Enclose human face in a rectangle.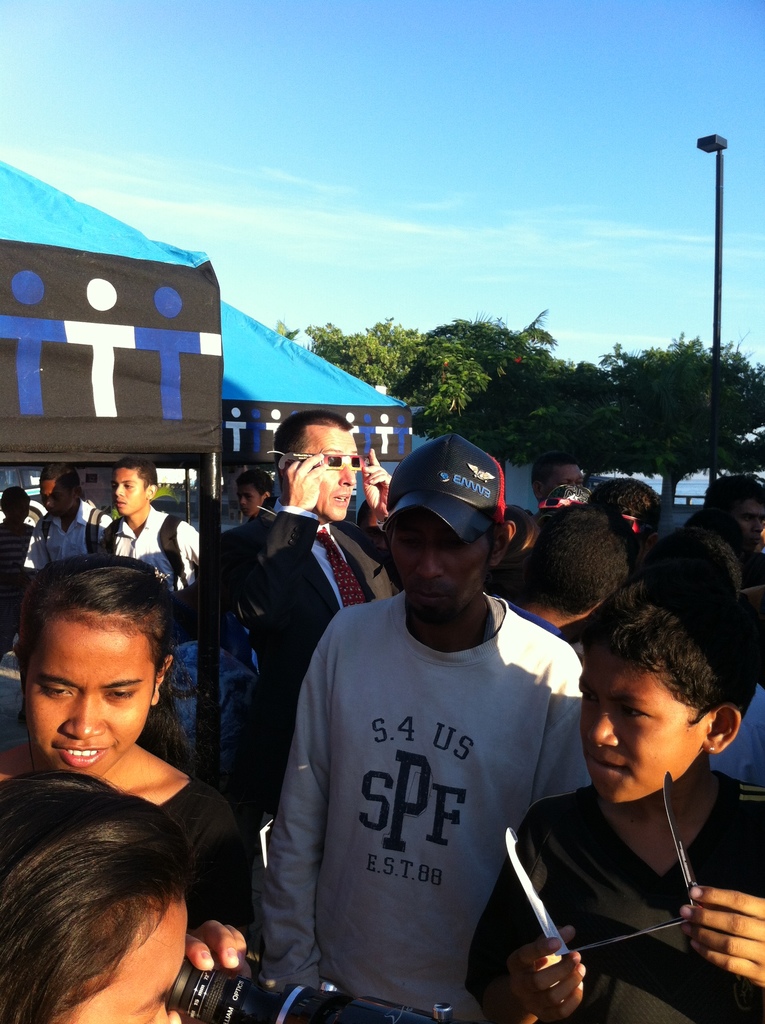
bbox=(389, 508, 482, 625).
